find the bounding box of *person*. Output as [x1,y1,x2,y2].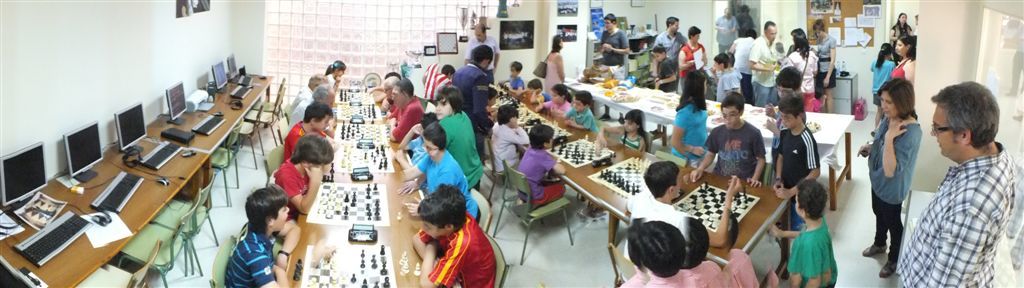
[871,40,897,125].
